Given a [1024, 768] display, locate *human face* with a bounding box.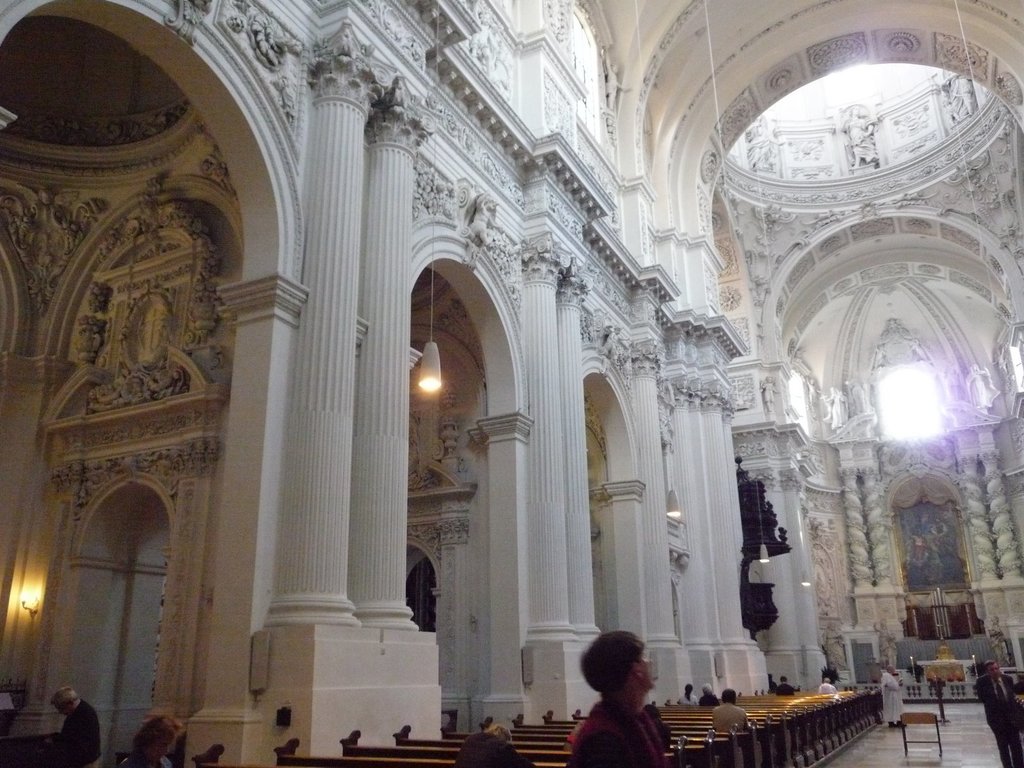
Located: [x1=852, y1=106, x2=861, y2=114].
